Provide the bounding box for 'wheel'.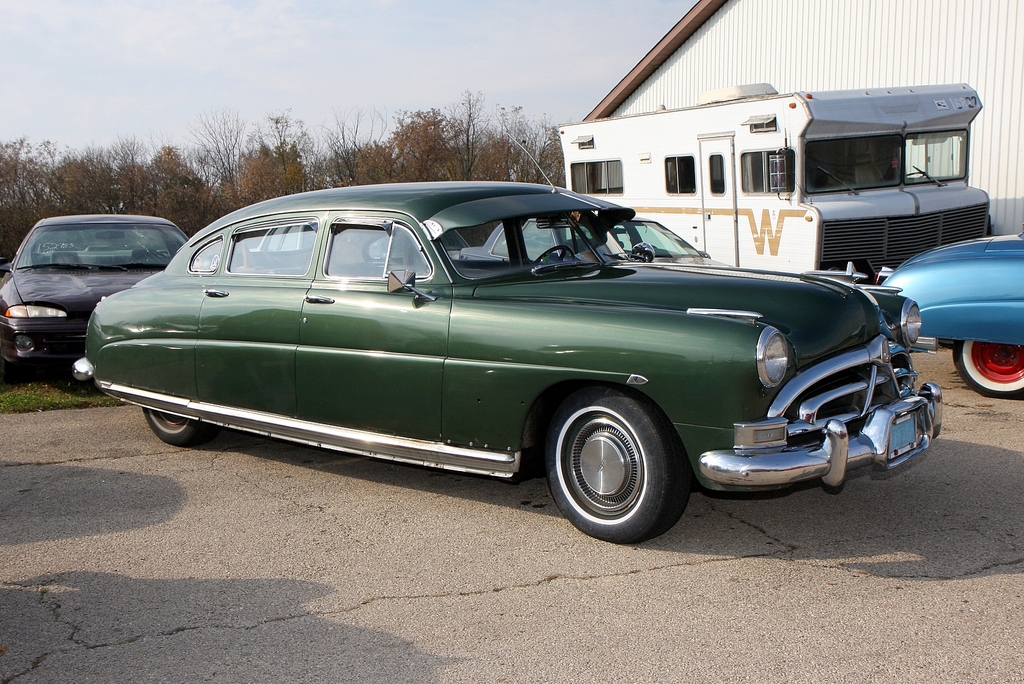
[x1=951, y1=340, x2=1023, y2=397].
